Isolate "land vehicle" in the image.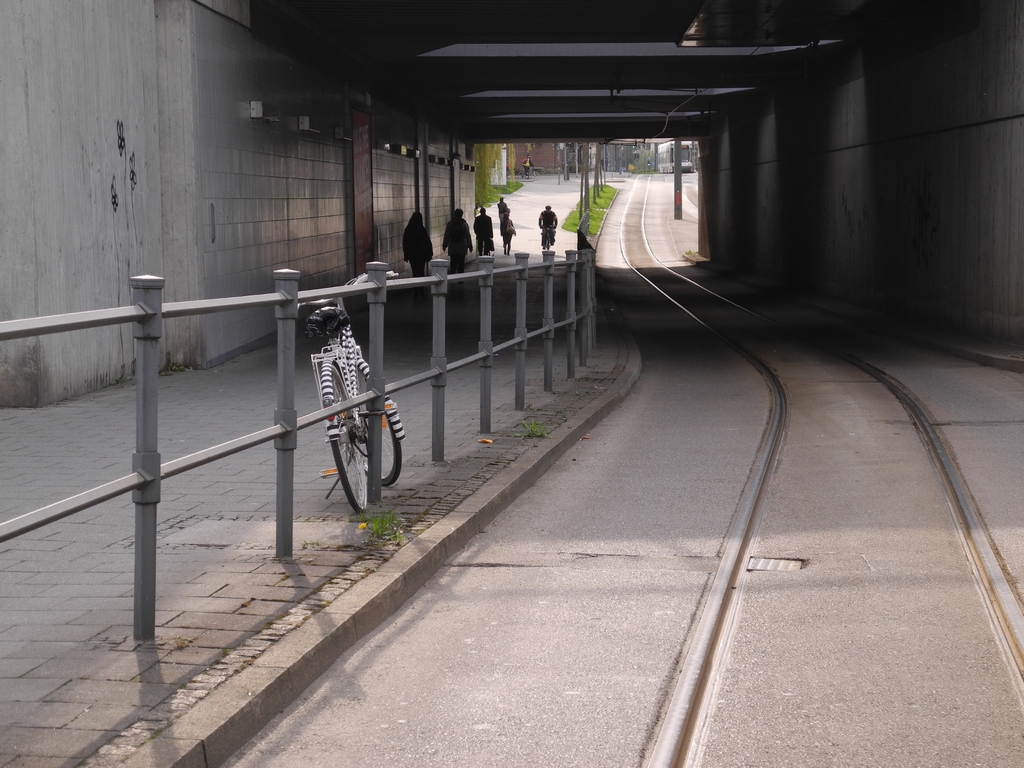
Isolated region: crop(255, 262, 407, 558).
